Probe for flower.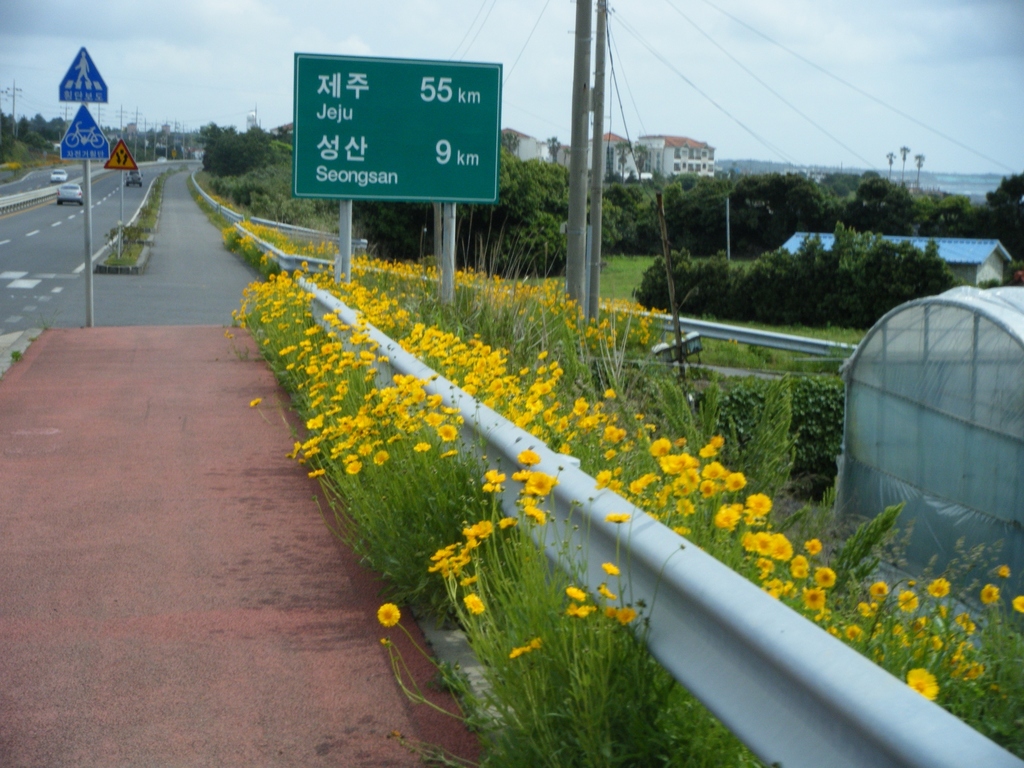
Probe result: l=376, t=604, r=403, b=631.
